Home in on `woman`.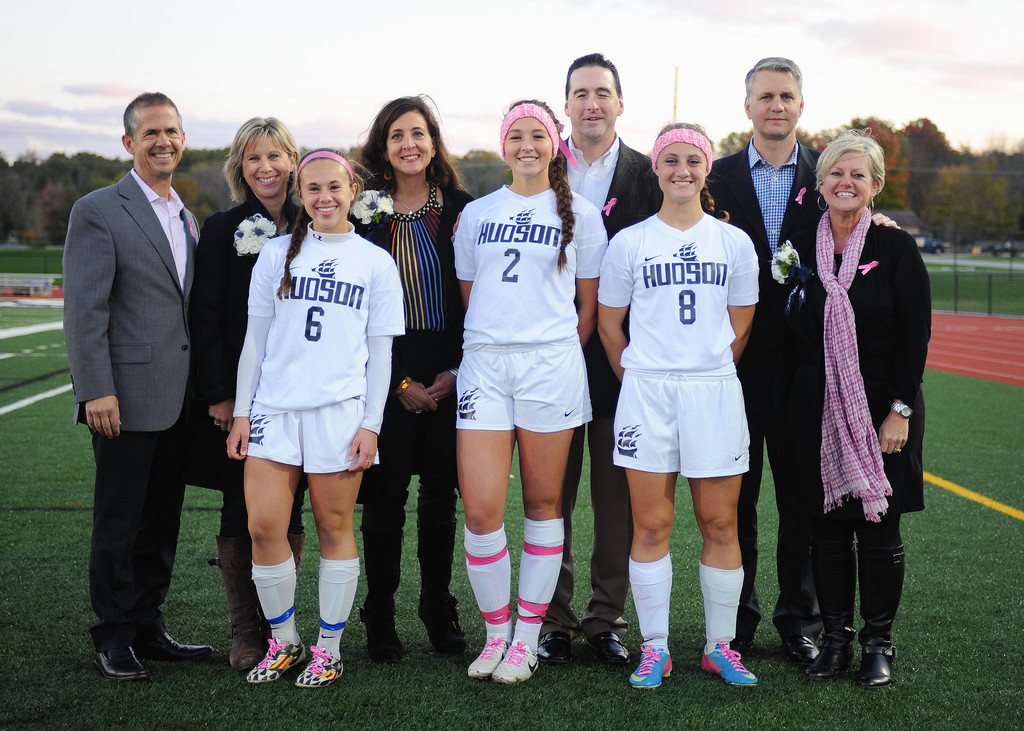
Homed in at detection(596, 118, 759, 691).
